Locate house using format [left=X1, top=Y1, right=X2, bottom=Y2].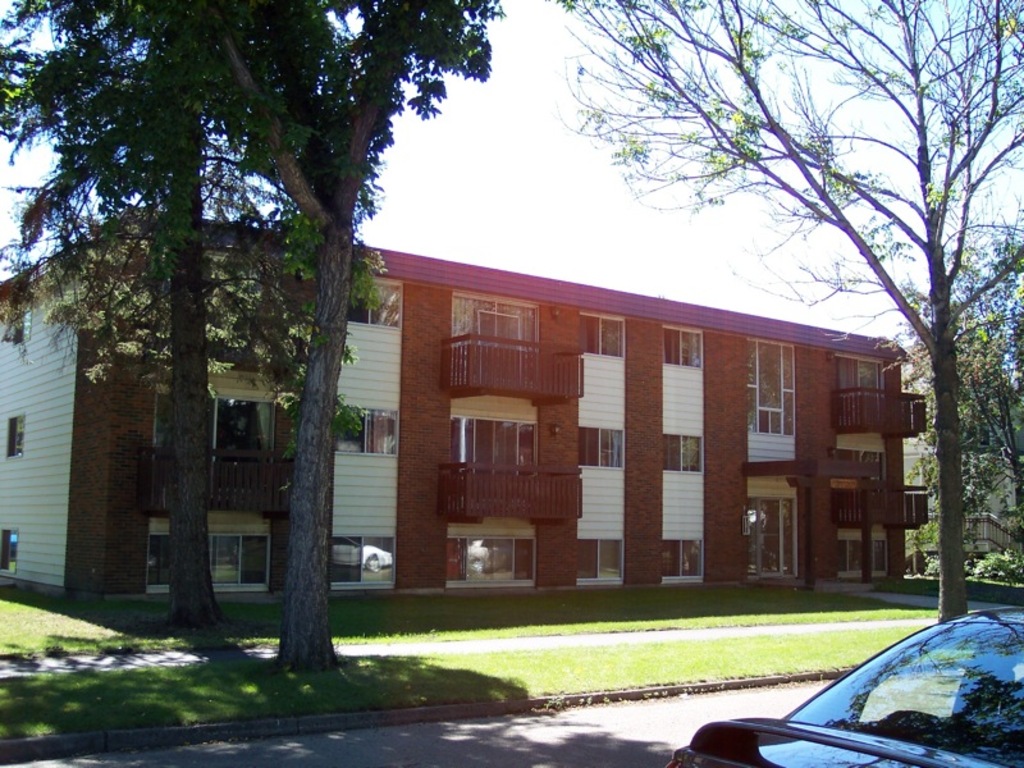
[left=408, top=301, right=570, bottom=590].
